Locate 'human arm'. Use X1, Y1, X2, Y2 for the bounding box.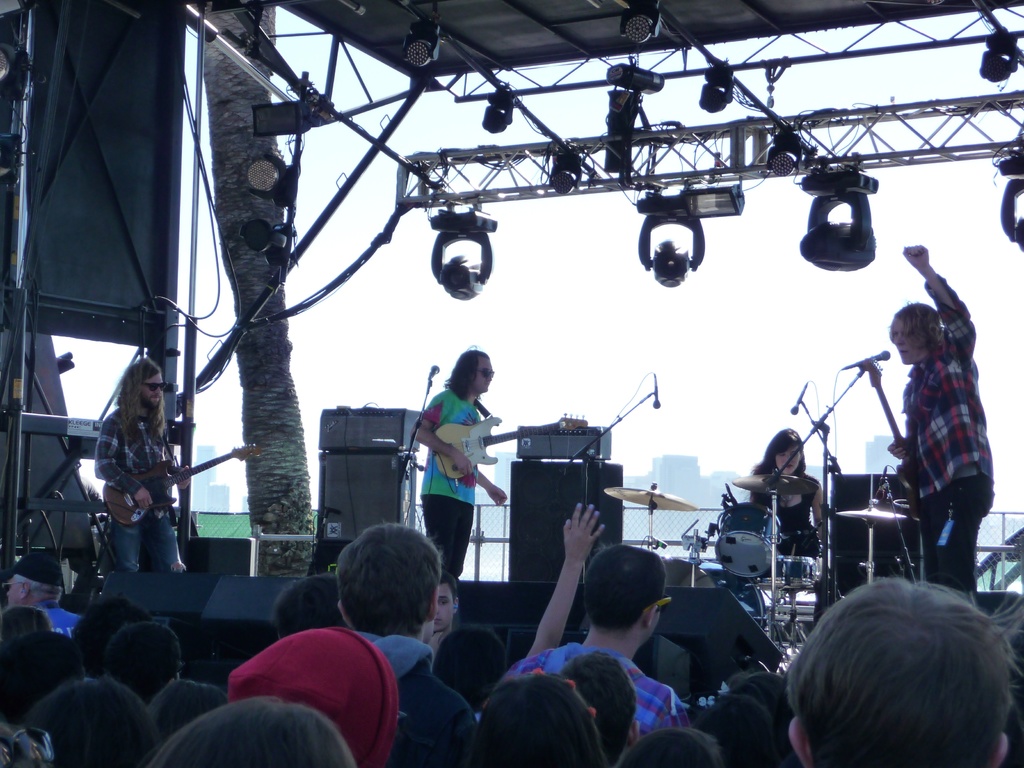
901, 239, 991, 362.
